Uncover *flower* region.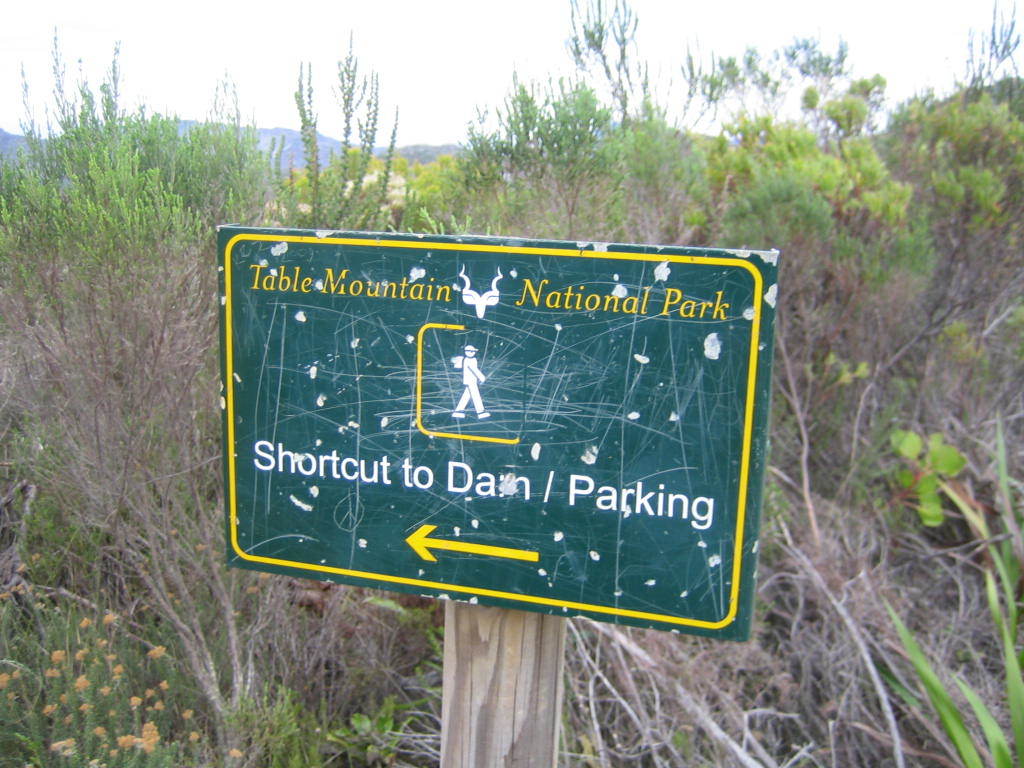
Uncovered: BBox(183, 731, 205, 740).
